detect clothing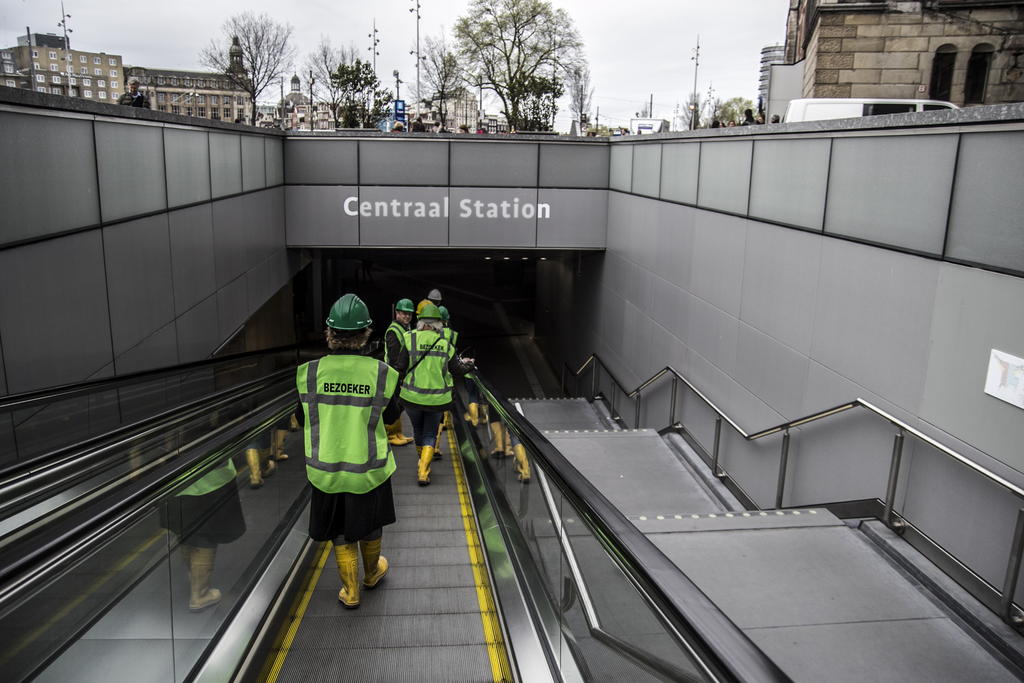
rect(439, 325, 460, 346)
